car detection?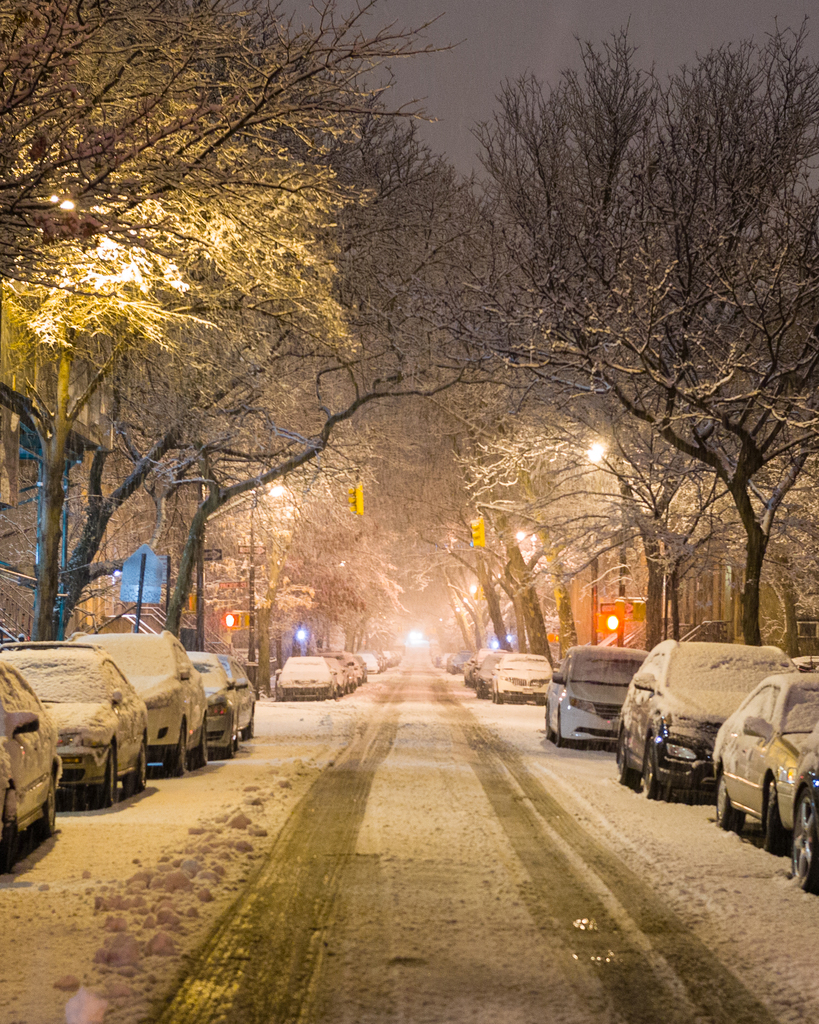
rect(0, 652, 62, 854)
